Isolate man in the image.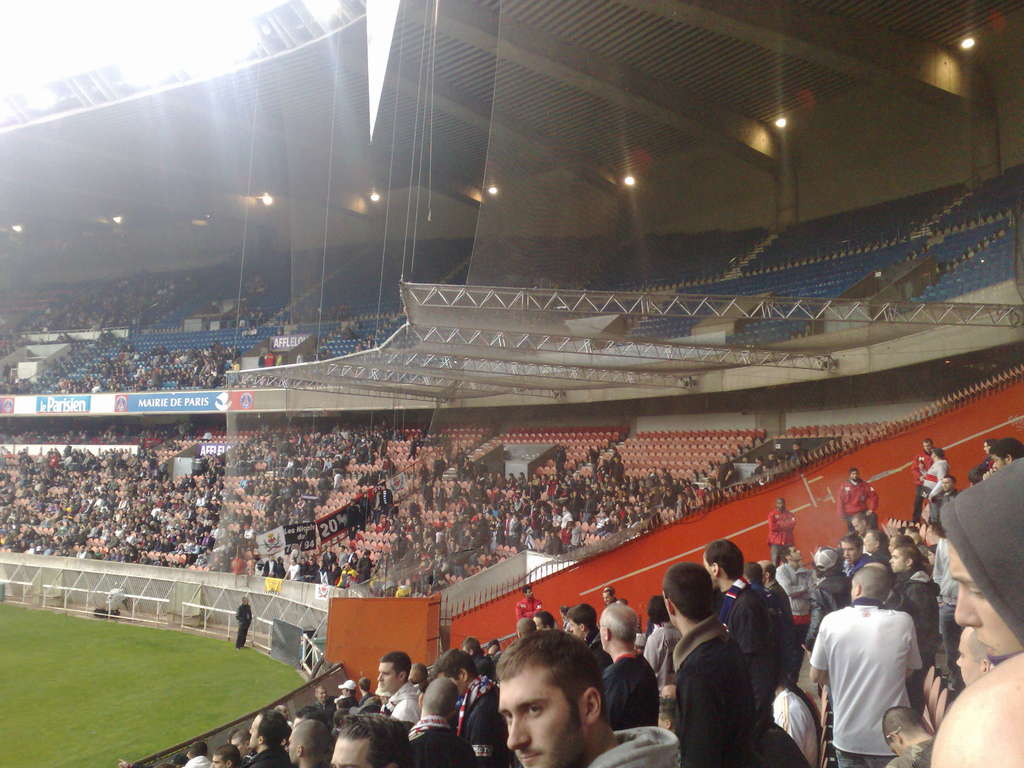
Isolated region: {"x1": 968, "y1": 431, "x2": 991, "y2": 481}.
